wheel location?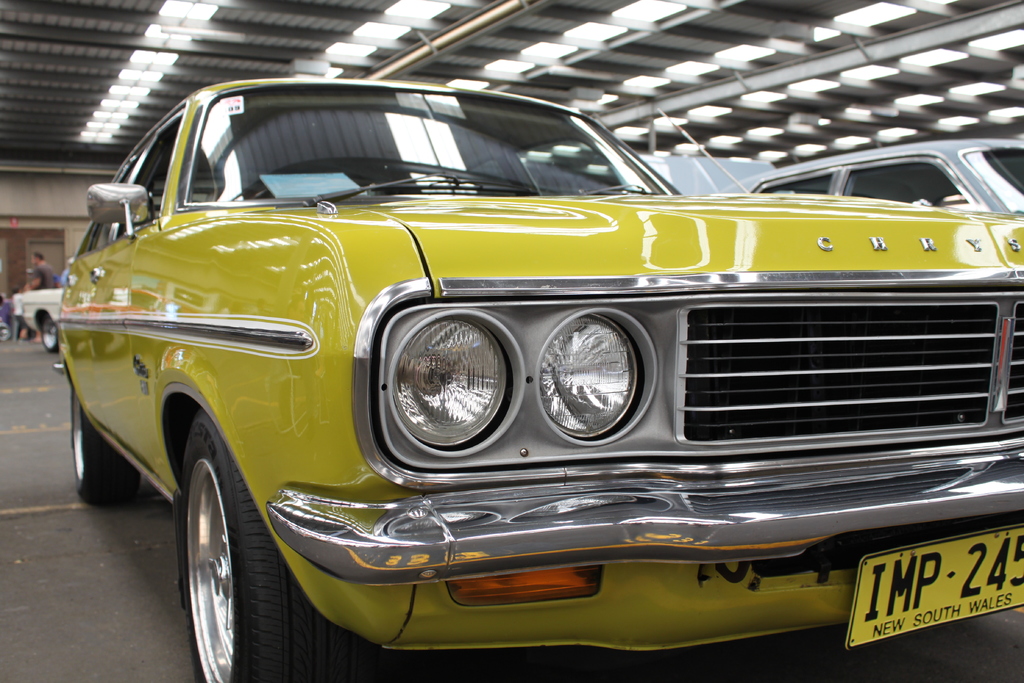
select_region(69, 388, 141, 500)
